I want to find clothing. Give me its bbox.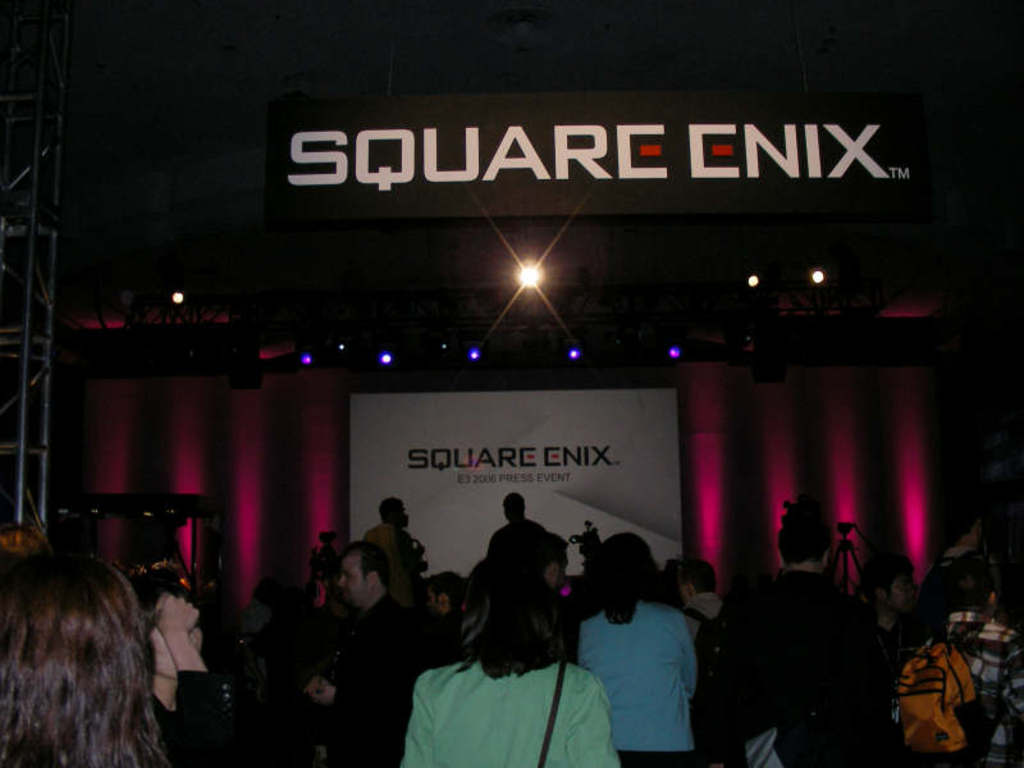
<box>577,572,713,753</box>.
